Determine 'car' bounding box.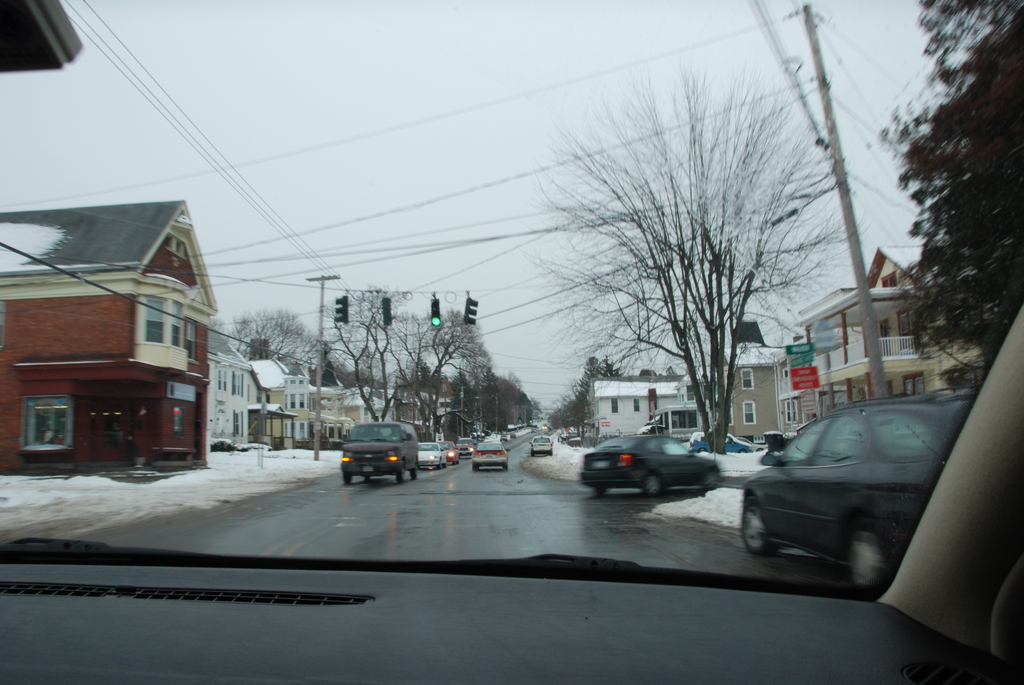
Determined: 472, 441, 513, 471.
